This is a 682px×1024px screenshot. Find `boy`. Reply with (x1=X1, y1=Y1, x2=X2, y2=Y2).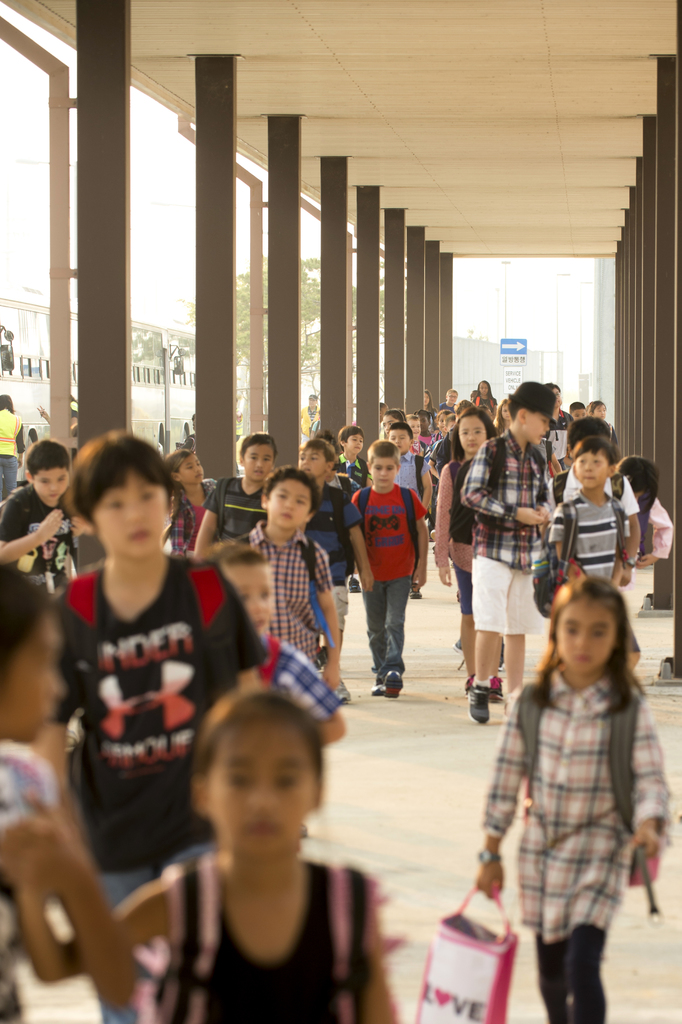
(x1=195, y1=434, x2=278, y2=548).
